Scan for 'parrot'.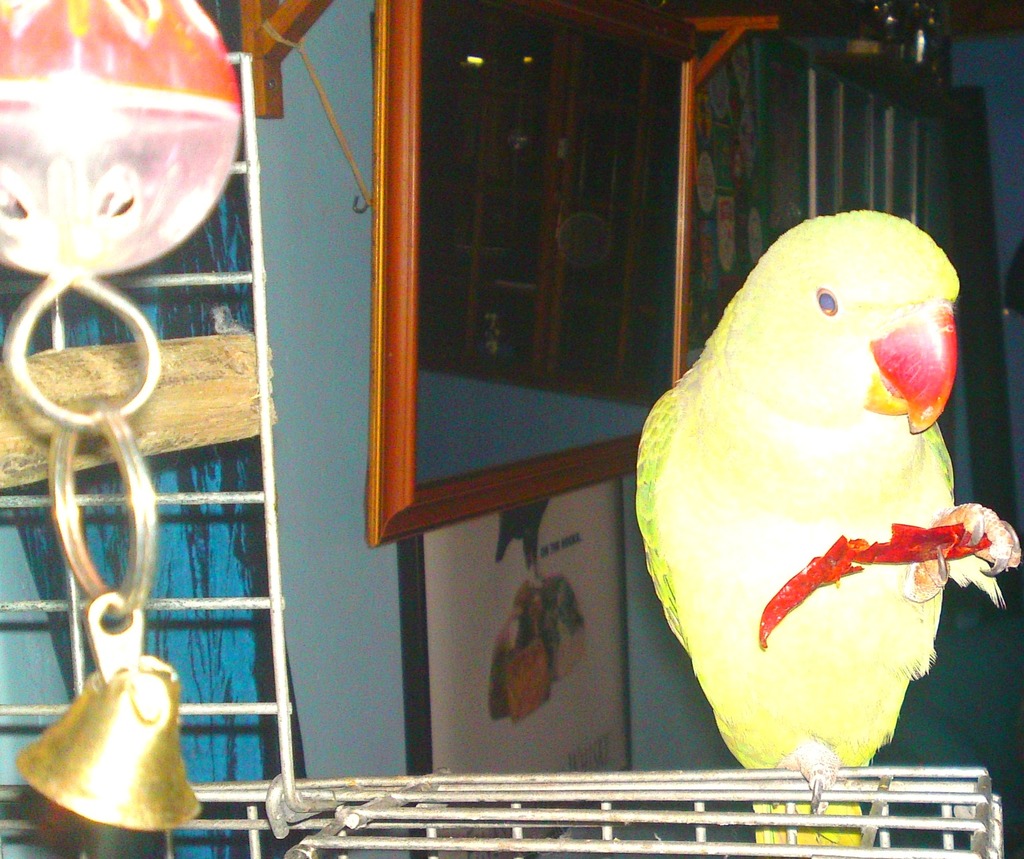
Scan result: {"left": 636, "top": 205, "right": 1023, "bottom": 854}.
